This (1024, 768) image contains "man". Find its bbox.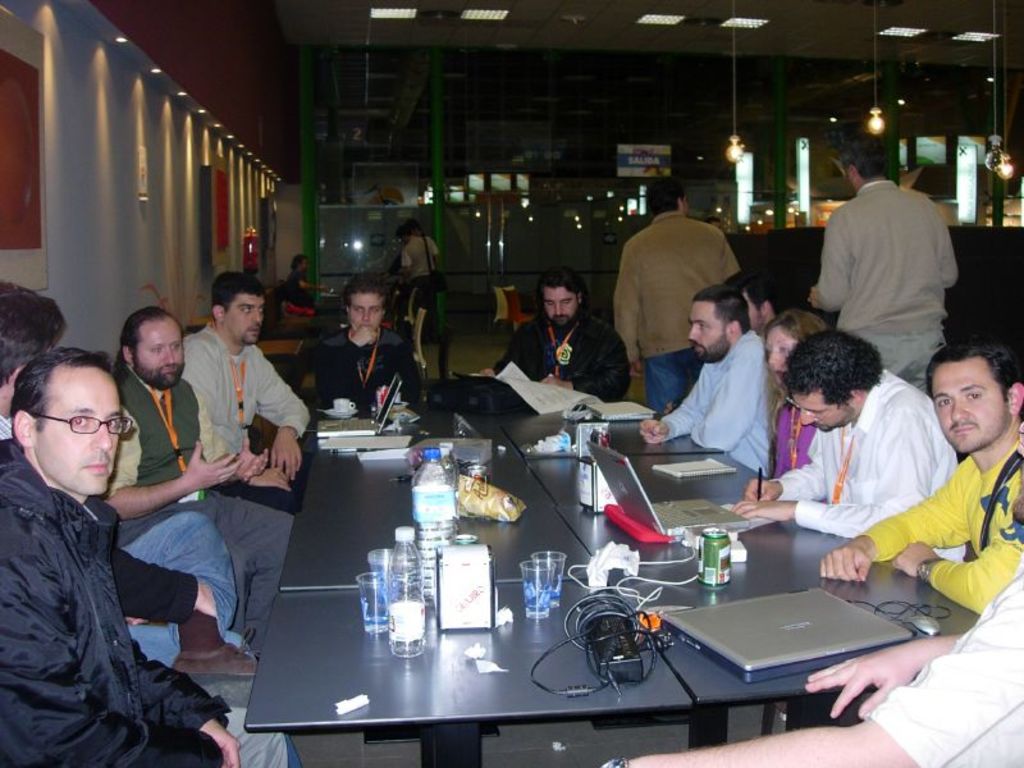
{"left": 282, "top": 253, "right": 332, "bottom": 306}.
